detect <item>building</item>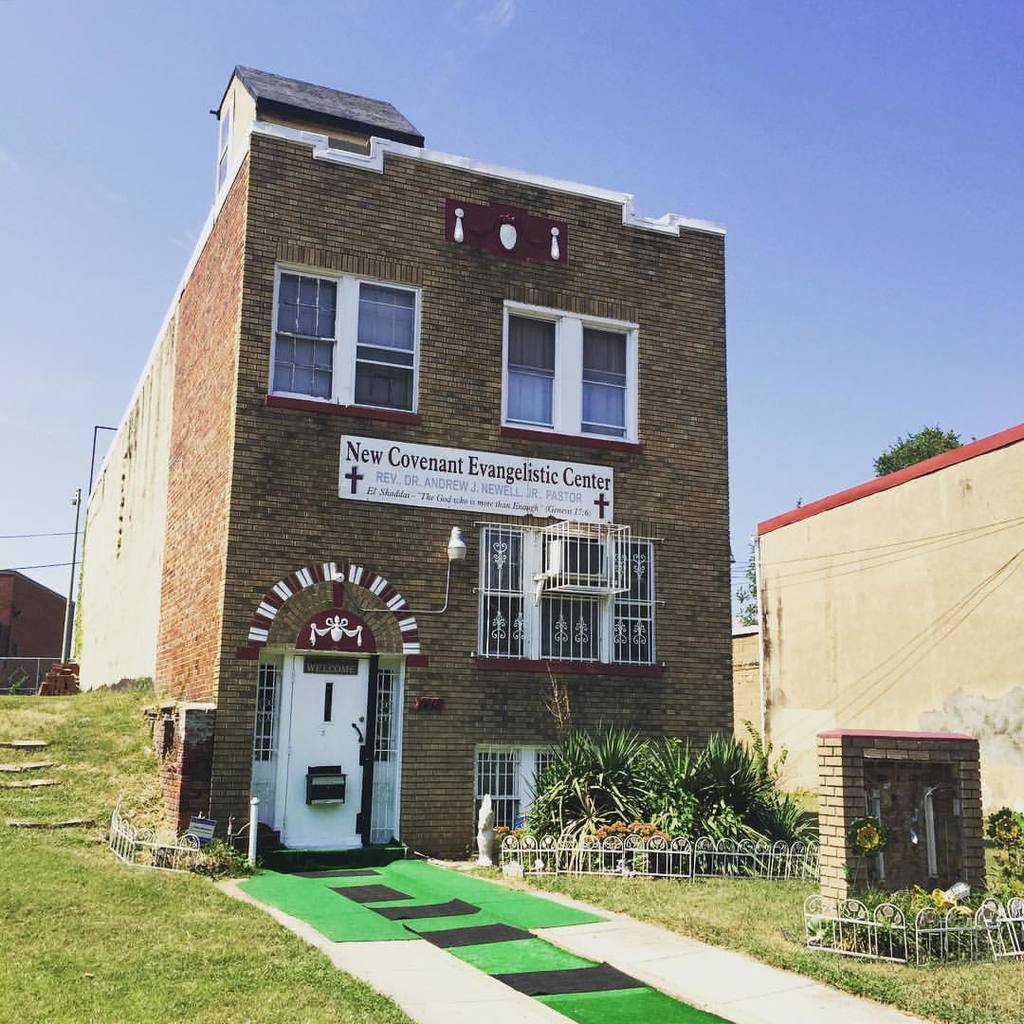
left=76, top=62, right=740, bottom=872
